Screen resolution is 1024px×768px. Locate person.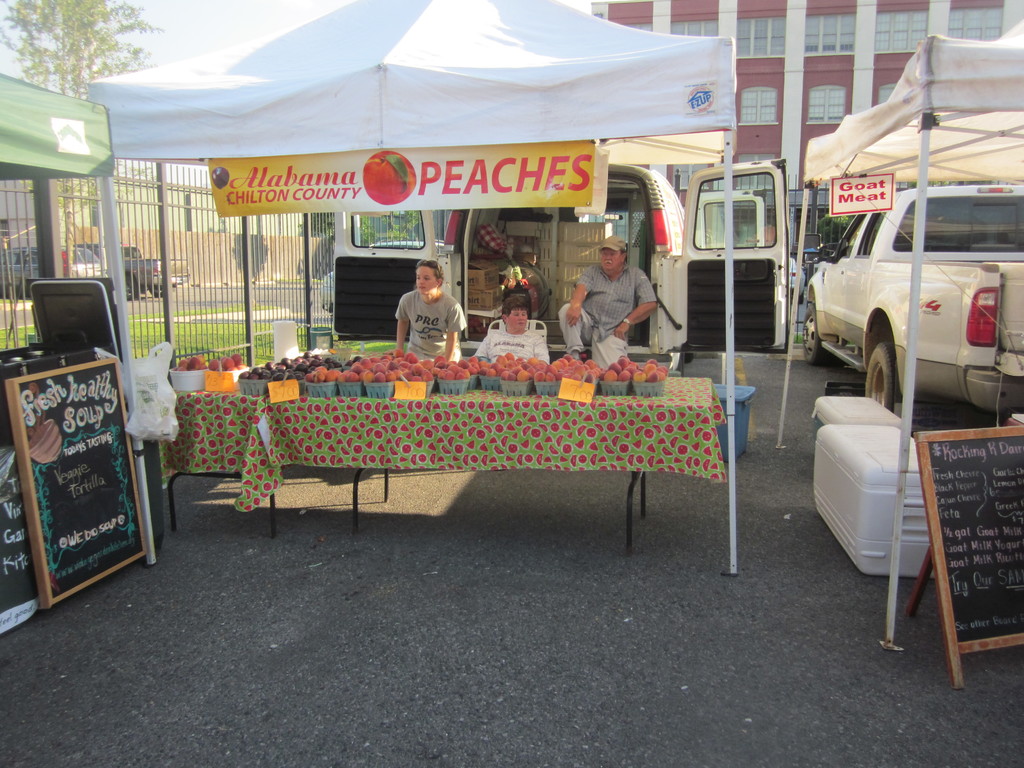
[left=392, top=250, right=459, bottom=378].
